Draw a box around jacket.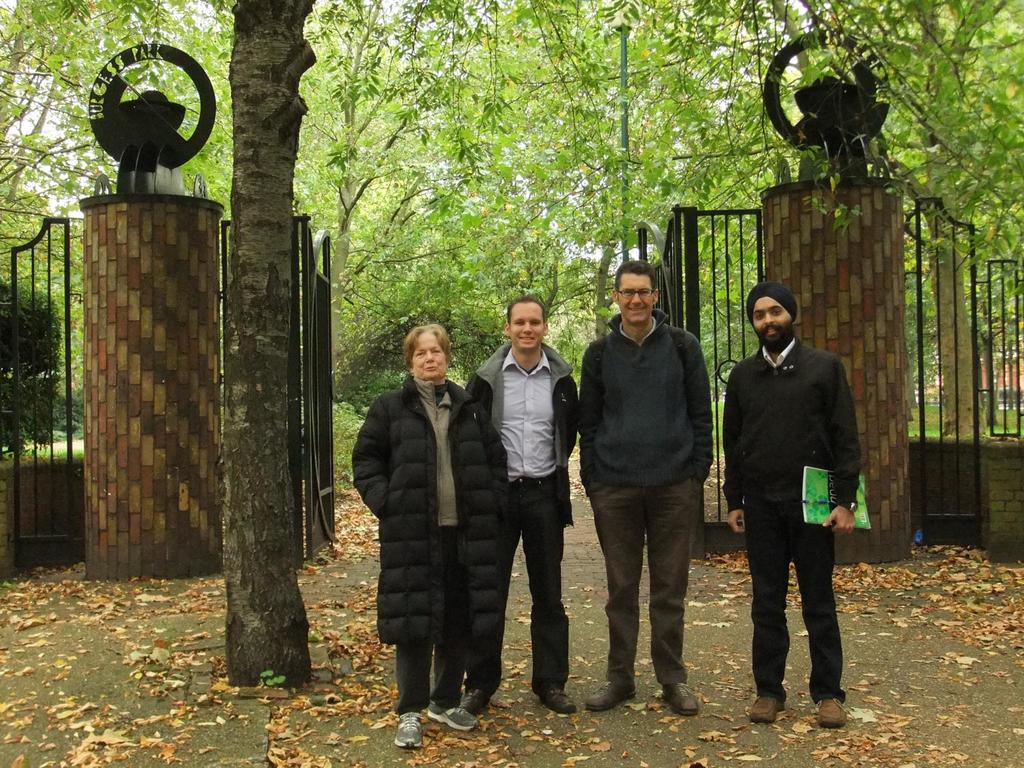
[347,325,477,626].
